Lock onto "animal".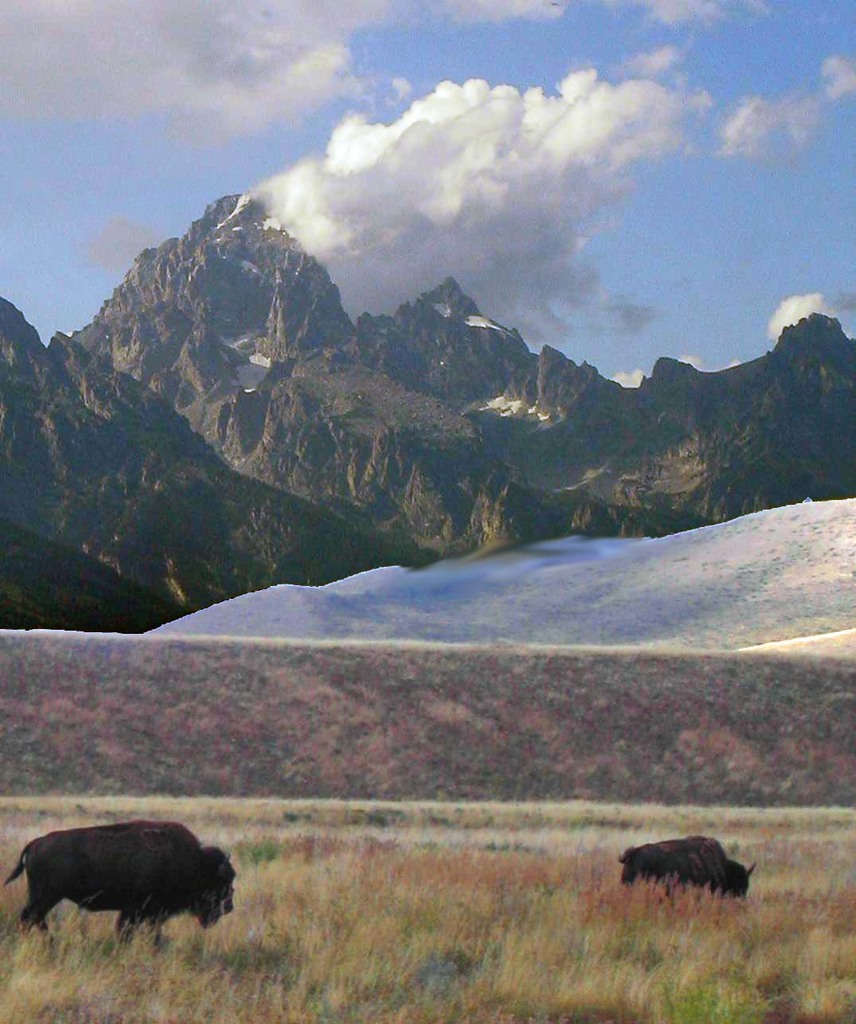
Locked: <bbox>616, 838, 750, 896</bbox>.
